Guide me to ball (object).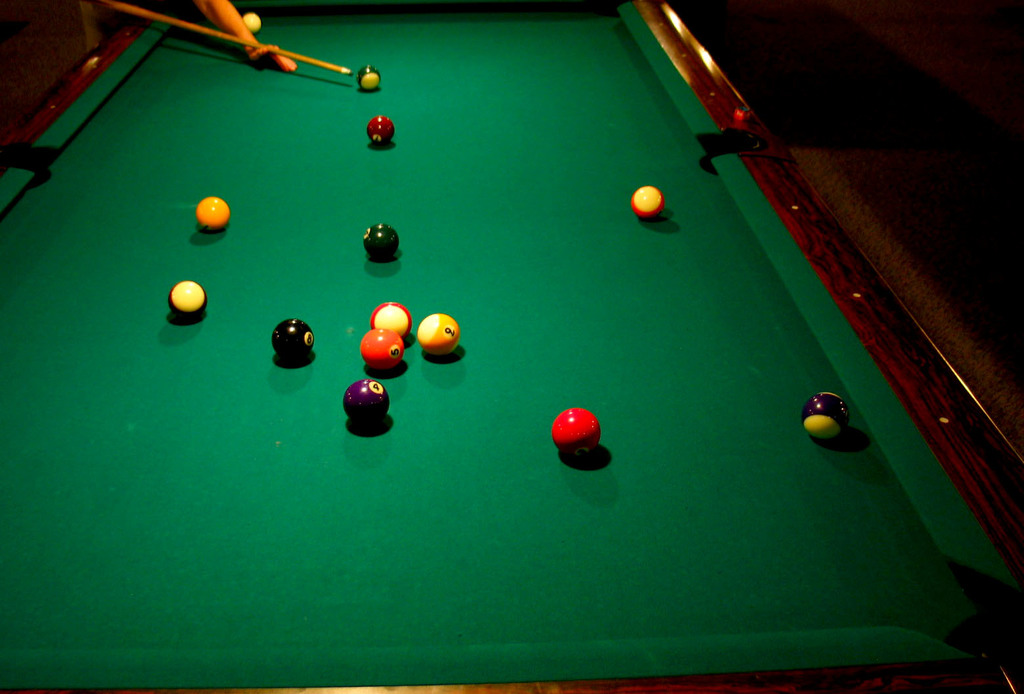
Guidance: [x1=806, y1=393, x2=848, y2=440].
